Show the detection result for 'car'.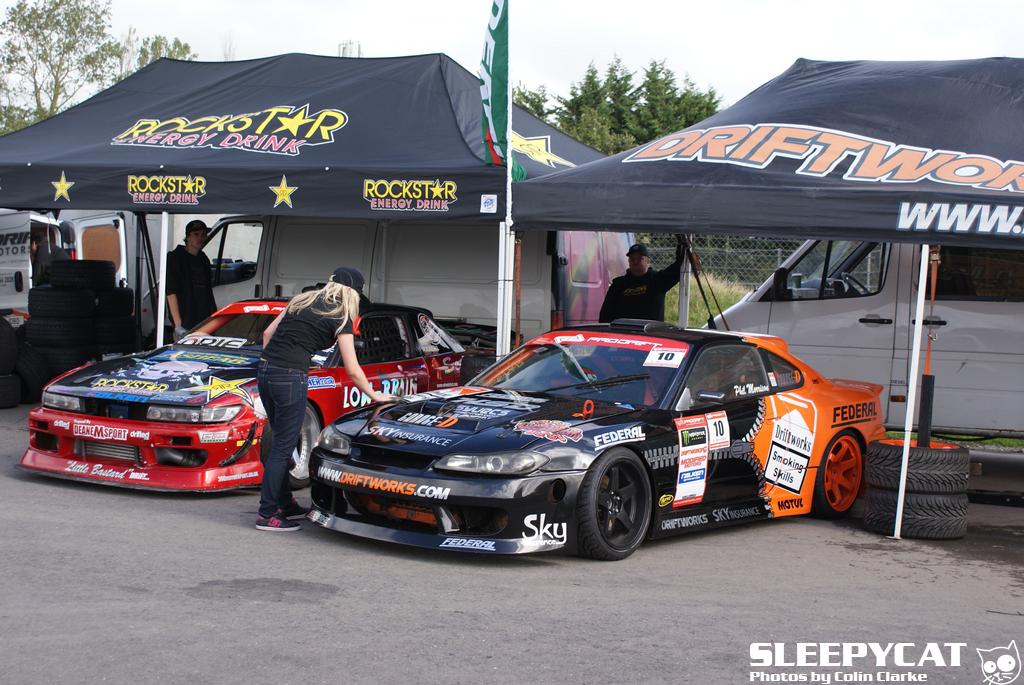
17,297,472,495.
